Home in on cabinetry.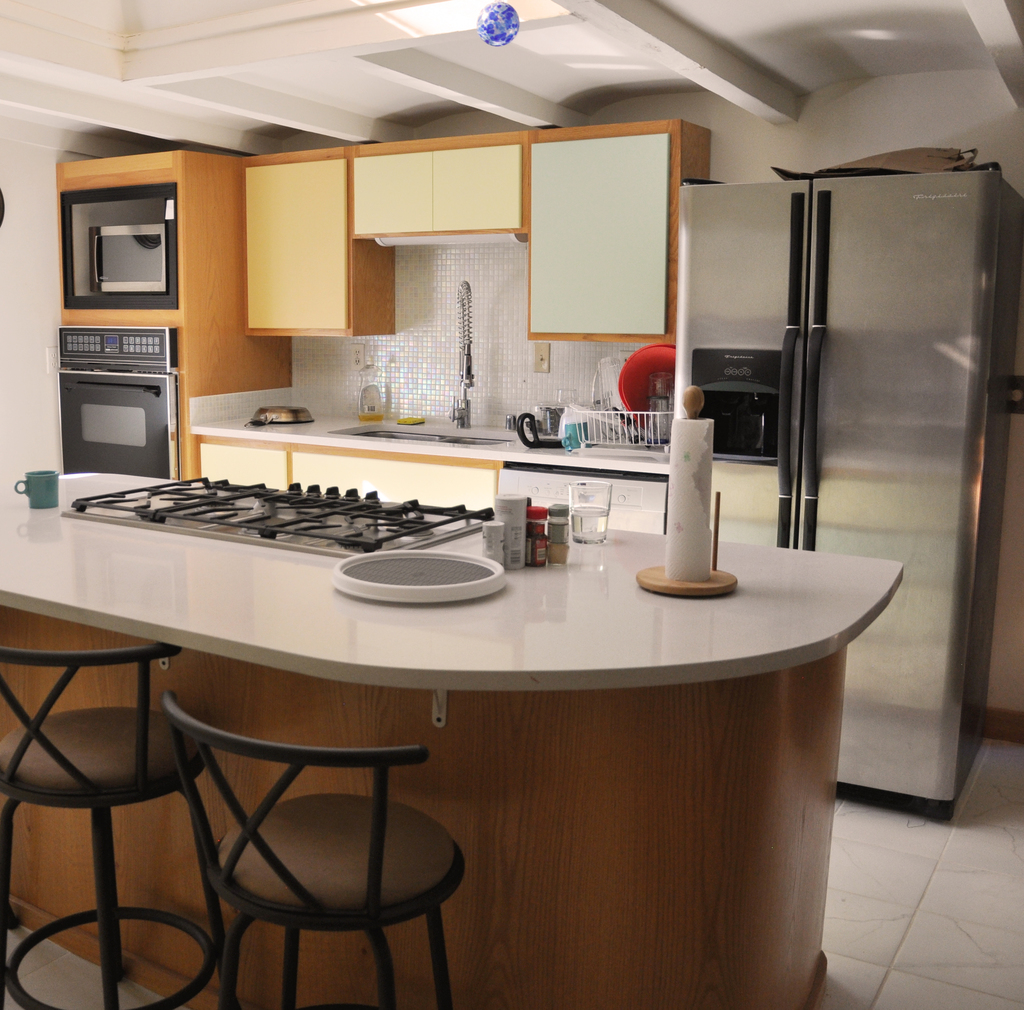
Homed in at l=1, t=121, r=927, b=1009.
